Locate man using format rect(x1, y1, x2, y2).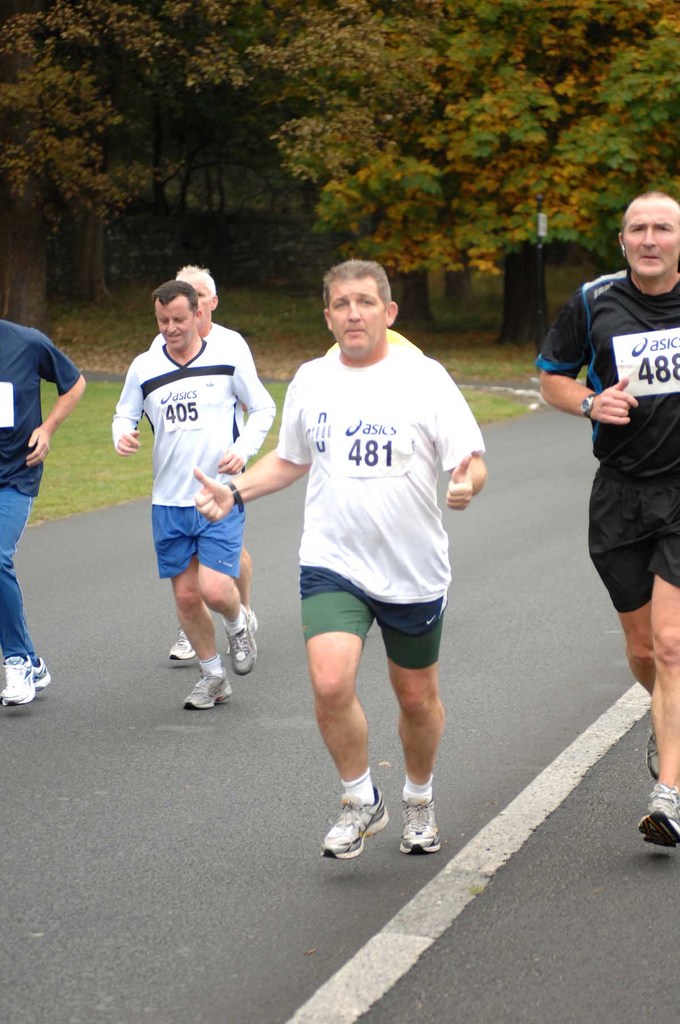
rect(147, 263, 249, 660).
